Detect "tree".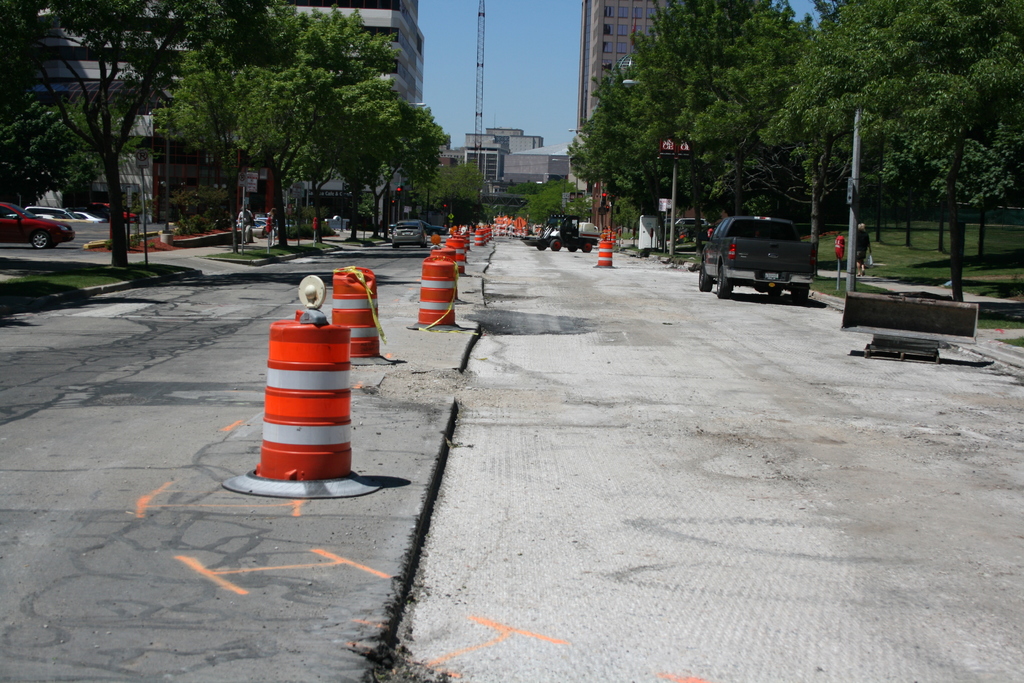
Detected at crop(0, 0, 237, 272).
